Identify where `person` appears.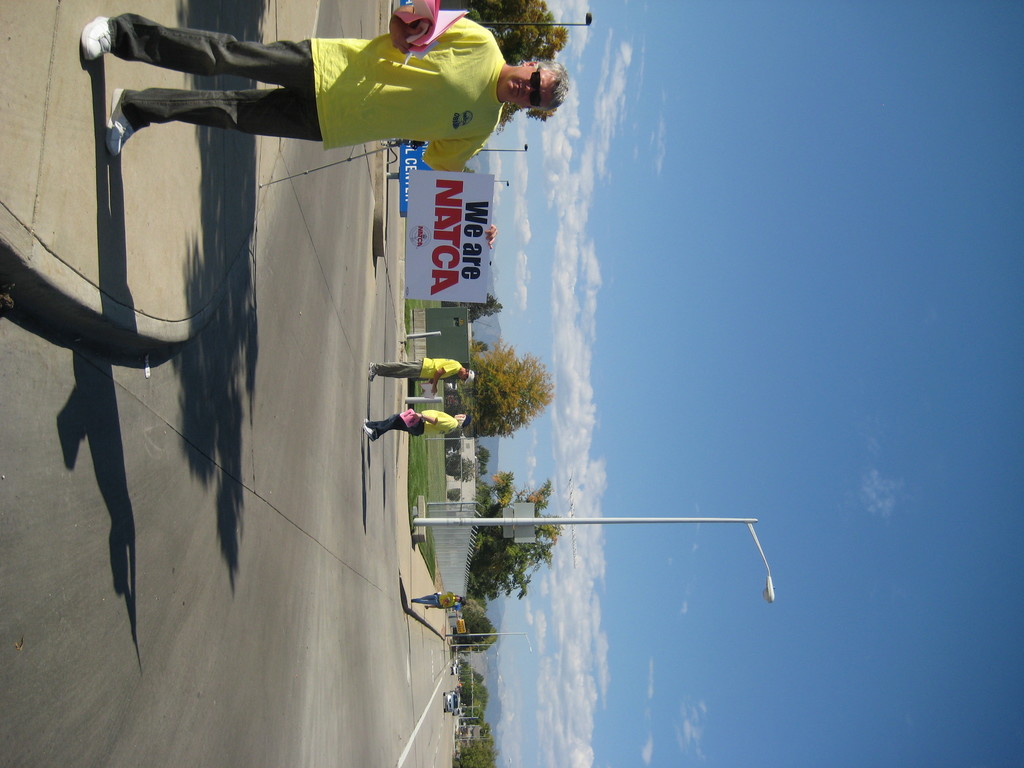
Appears at {"x1": 361, "y1": 413, "x2": 470, "y2": 442}.
